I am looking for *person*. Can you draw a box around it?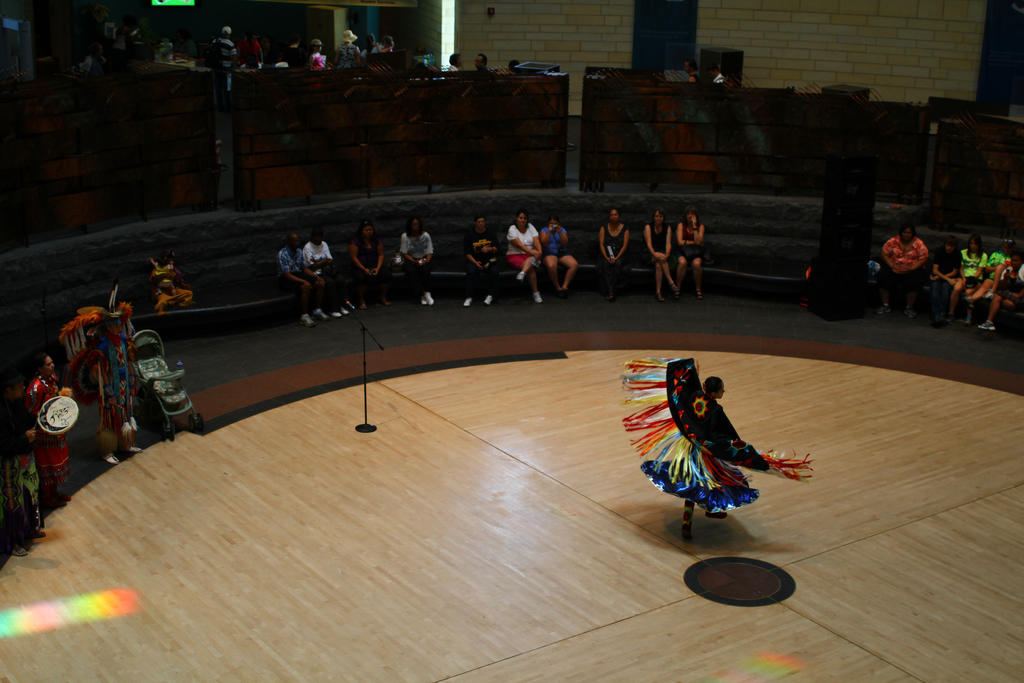
Sure, the bounding box is 476 55 492 79.
